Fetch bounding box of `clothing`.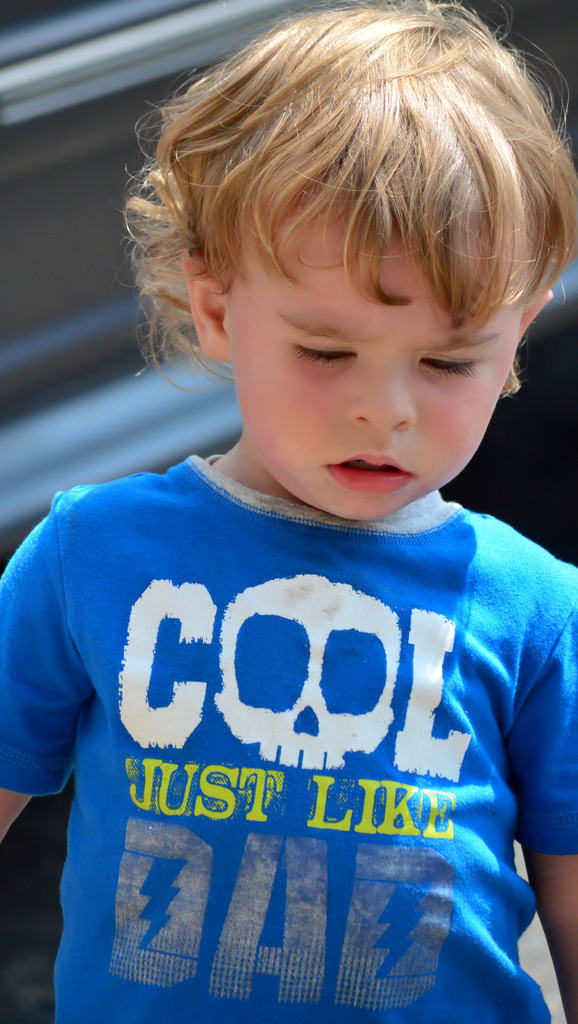
Bbox: bbox(6, 426, 574, 1023).
